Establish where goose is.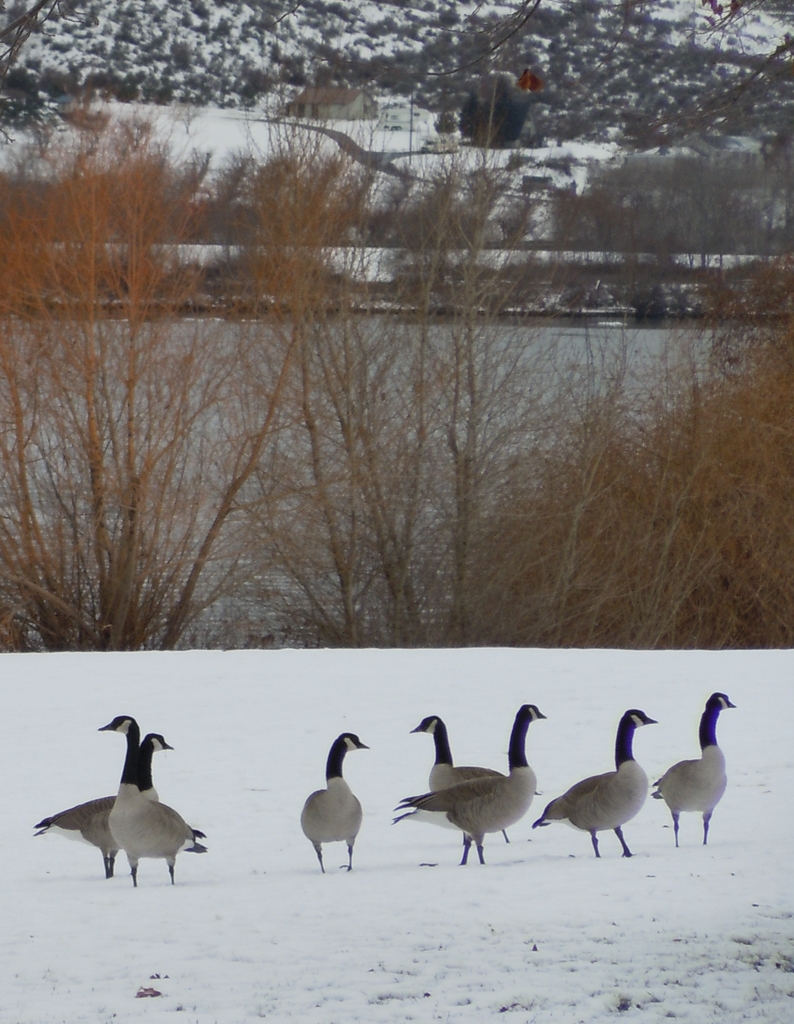
Established at 97,714,204,886.
